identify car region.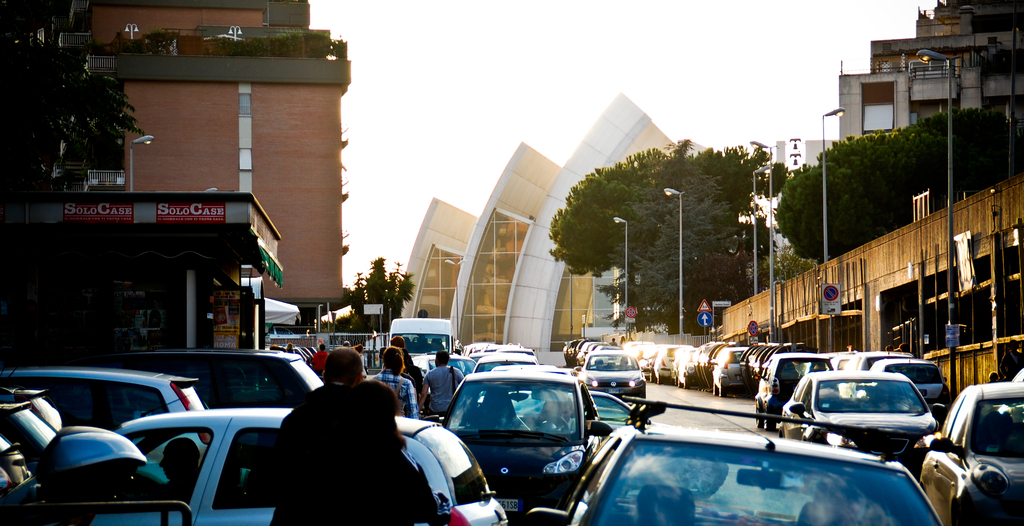
Region: 842:350:917:391.
